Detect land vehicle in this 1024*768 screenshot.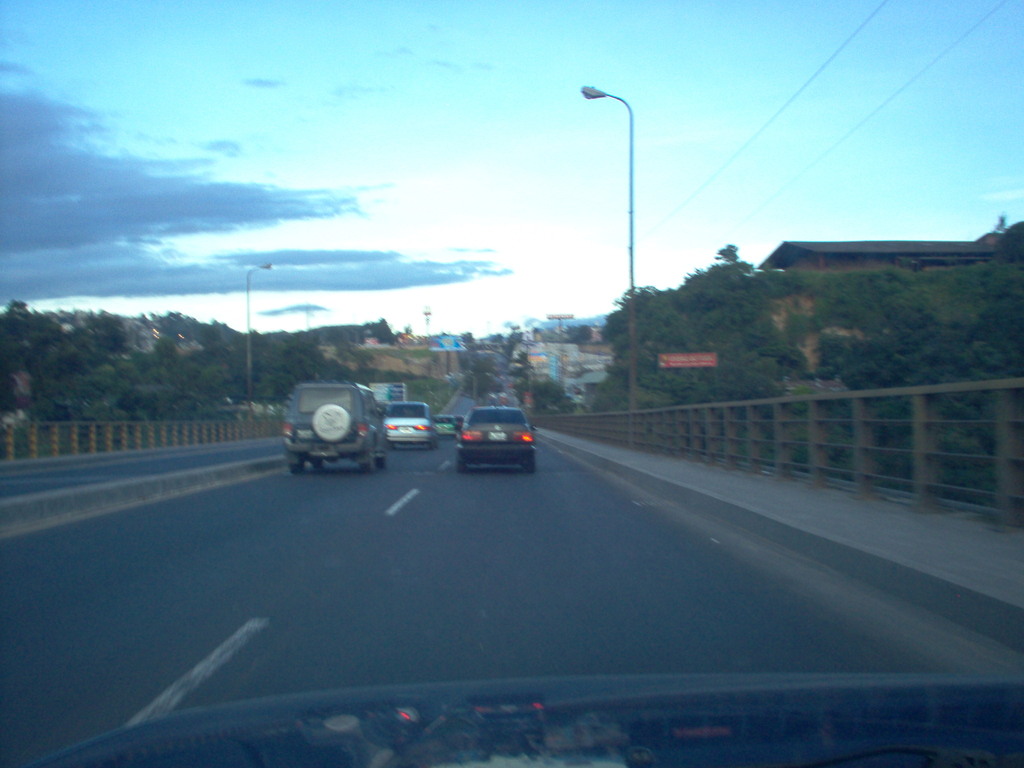
Detection: [456, 405, 540, 474].
